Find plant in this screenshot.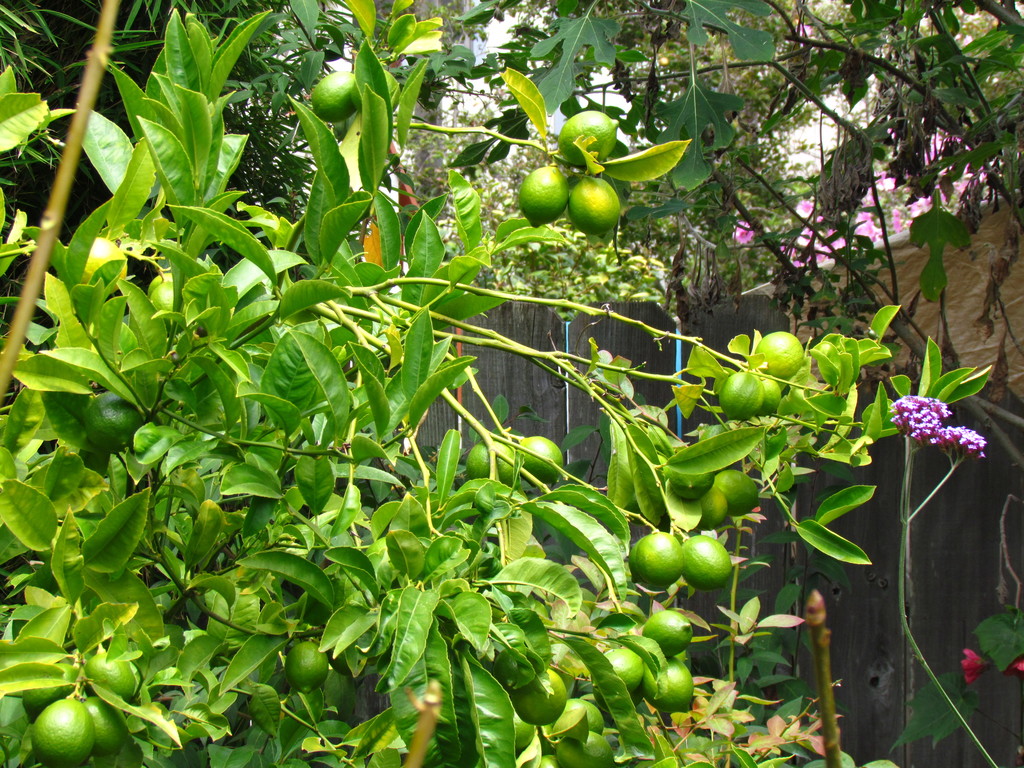
The bounding box for plant is {"left": 889, "top": 603, "right": 1023, "bottom": 755}.
